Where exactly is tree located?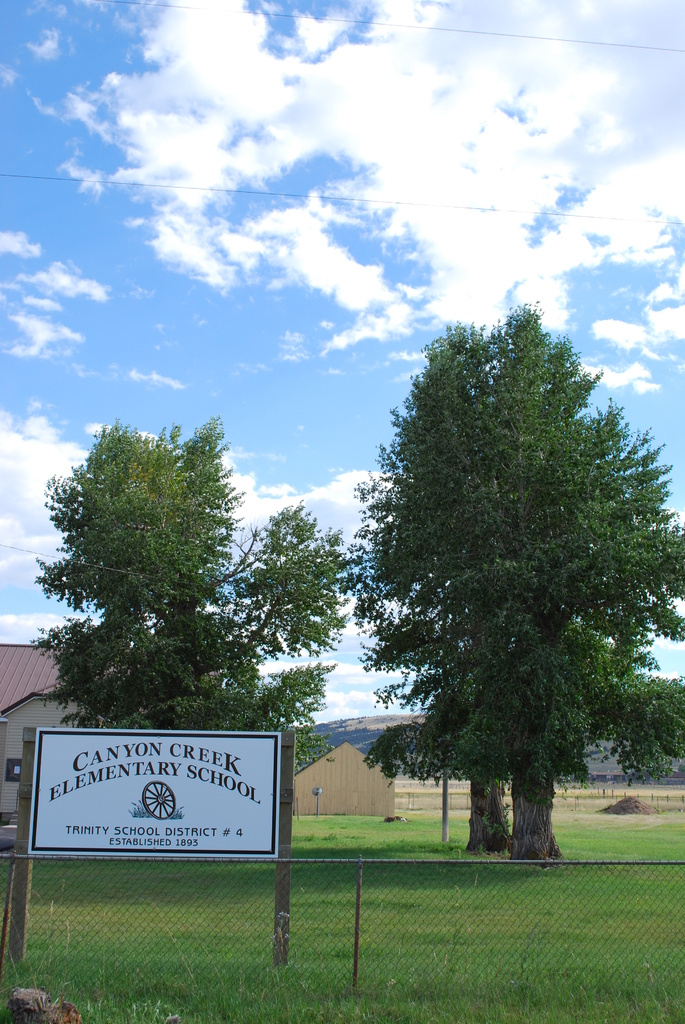
Its bounding box is (left=326, top=293, right=659, bottom=837).
